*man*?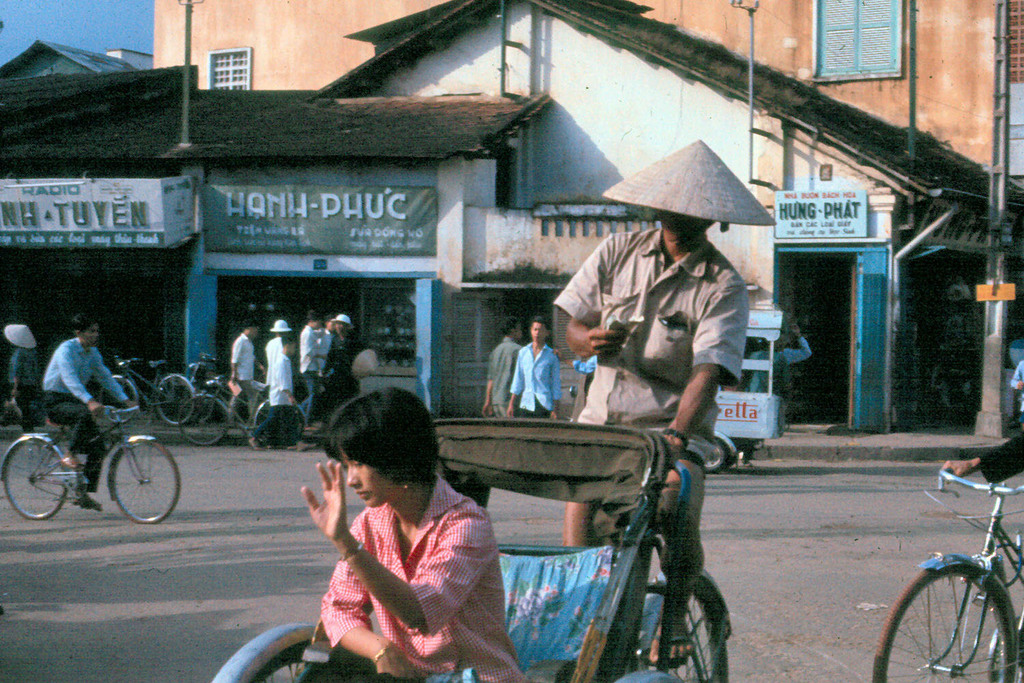
bbox(244, 333, 317, 450)
